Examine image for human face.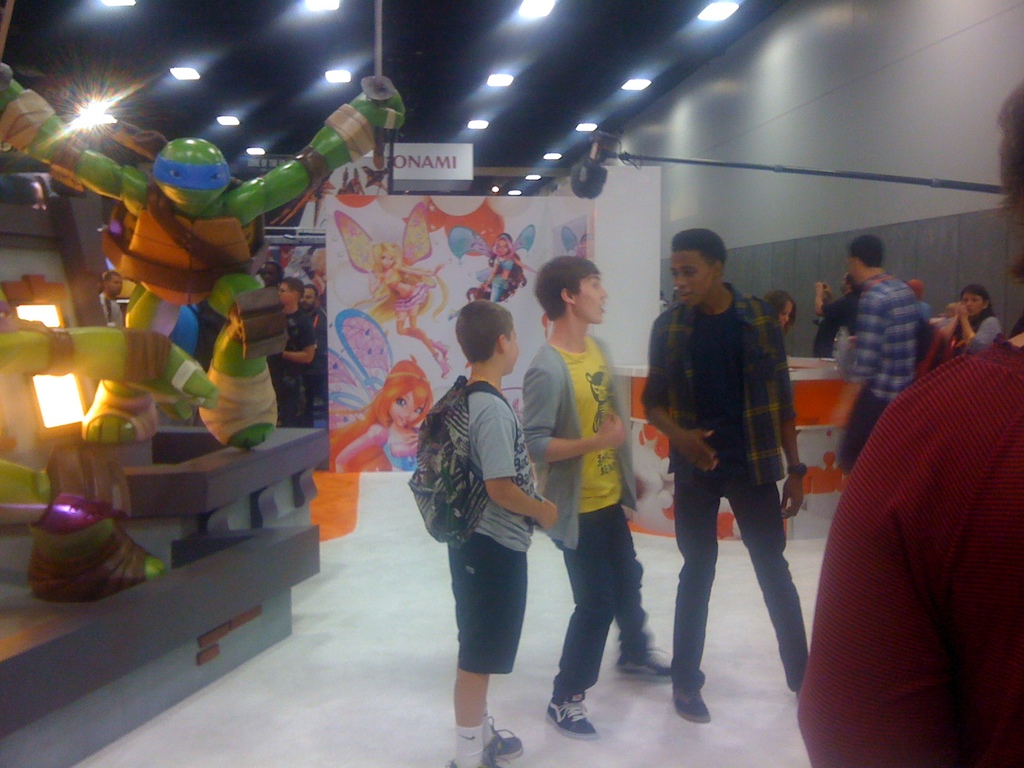
Examination result: (101,269,120,289).
